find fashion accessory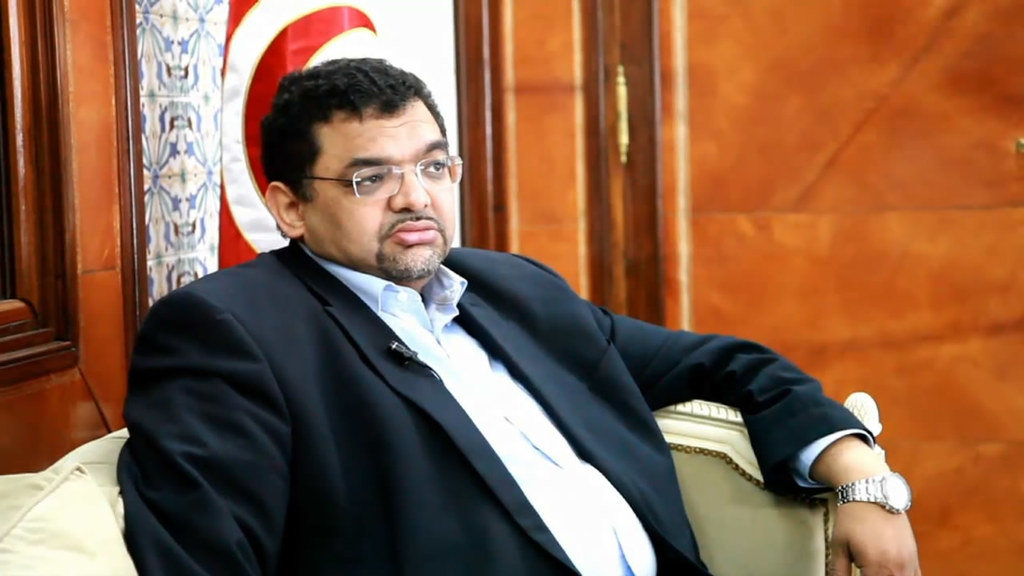
box=[830, 465, 918, 520]
